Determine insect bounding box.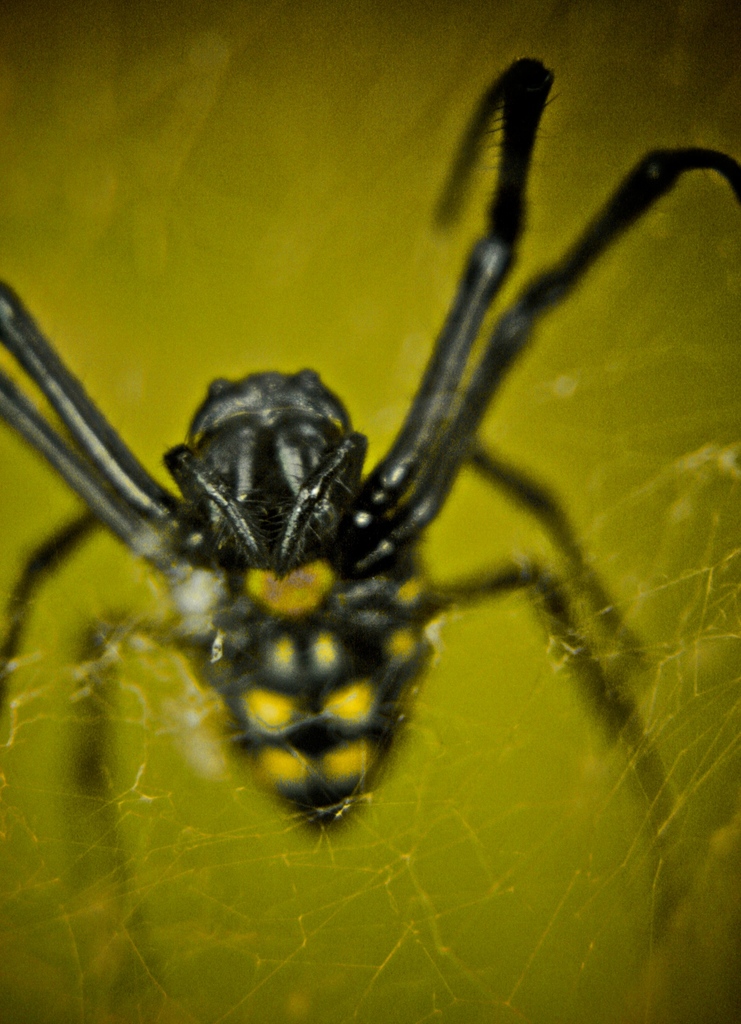
Determined: (left=0, top=58, right=740, bottom=984).
